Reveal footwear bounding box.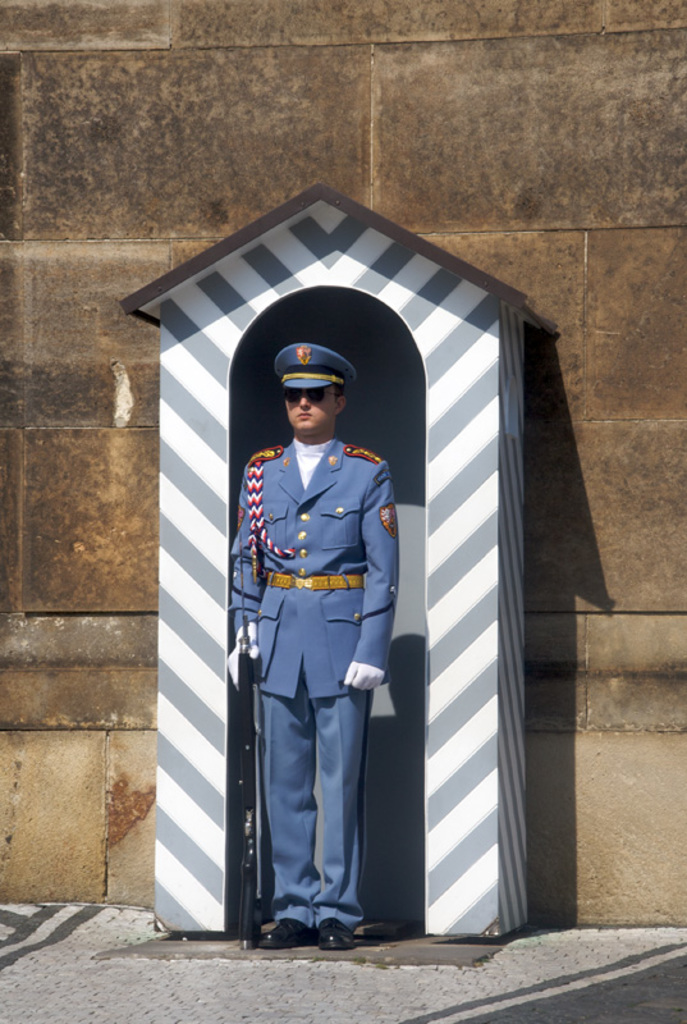
Revealed: region(256, 916, 311, 946).
